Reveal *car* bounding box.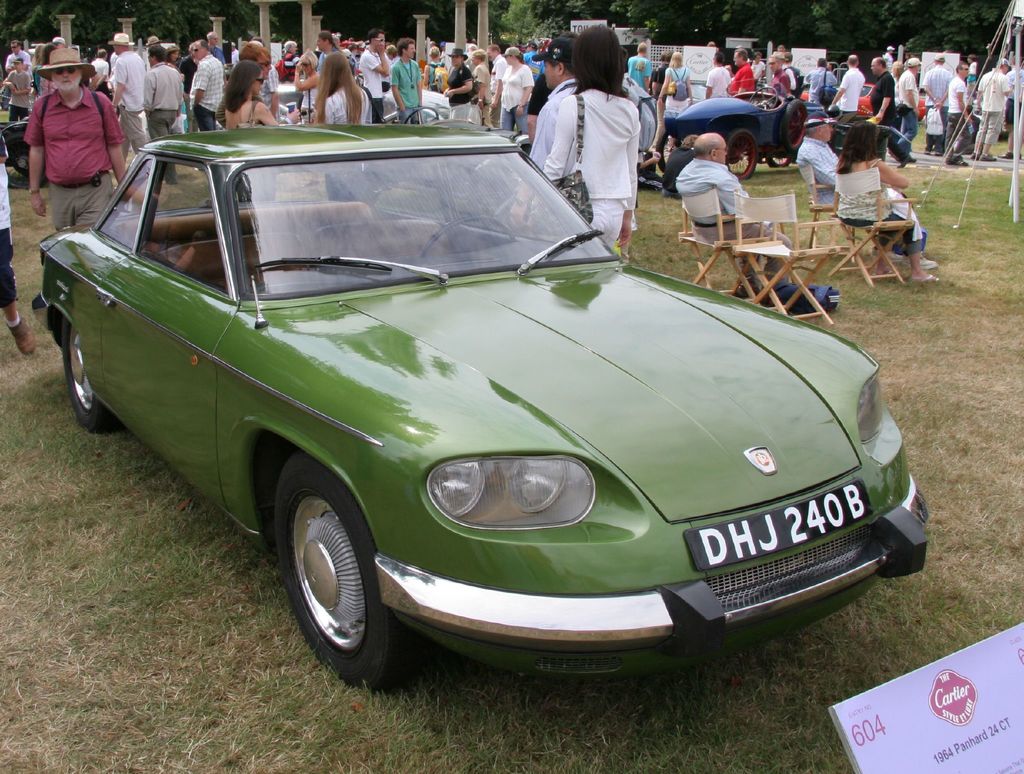
Revealed: [x1=657, y1=75, x2=854, y2=183].
